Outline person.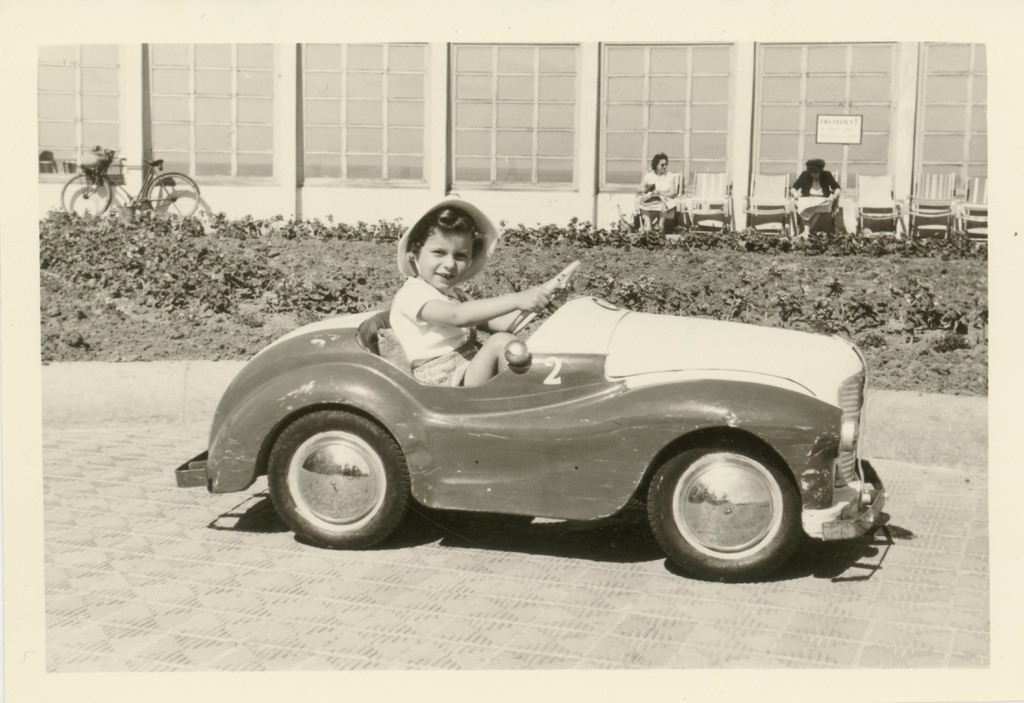
Outline: [x1=380, y1=188, x2=560, y2=390].
